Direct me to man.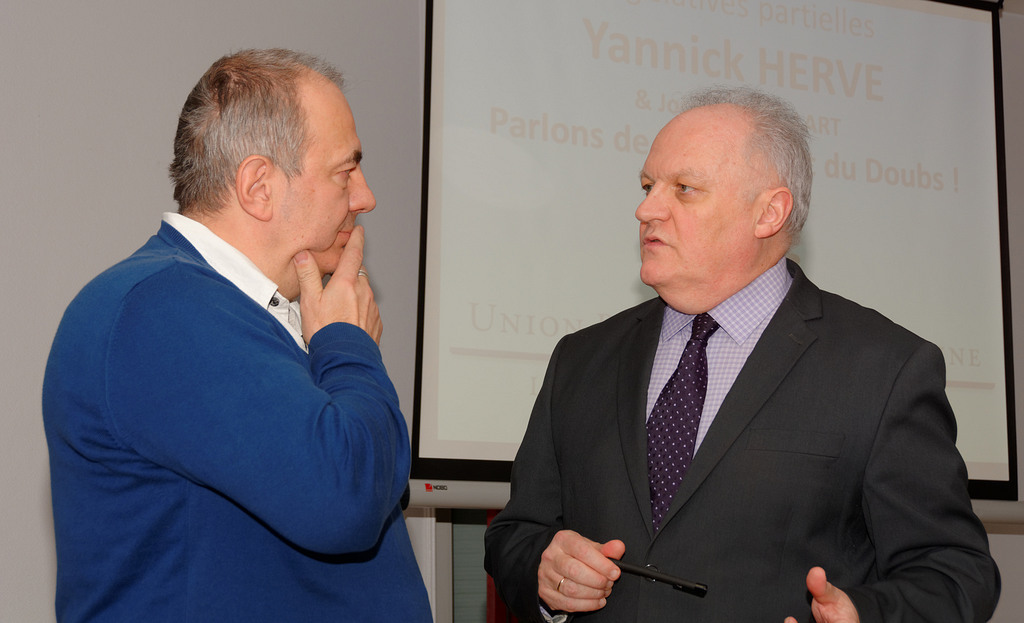
Direction: [69,46,438,622].
